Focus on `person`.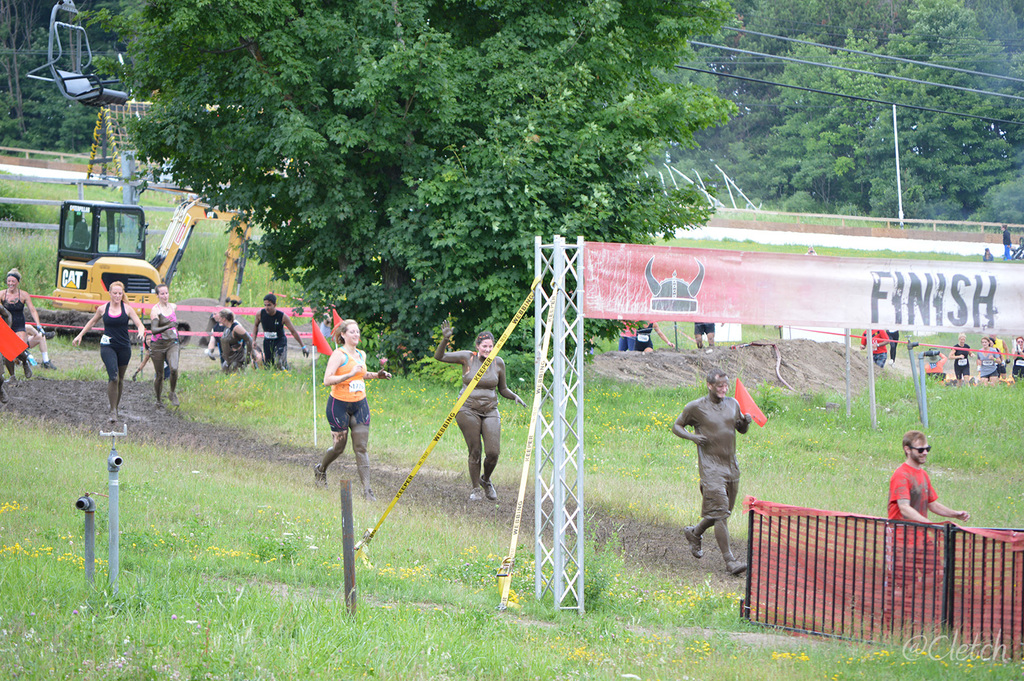
Focused at region(859, 324, 886, 366).
